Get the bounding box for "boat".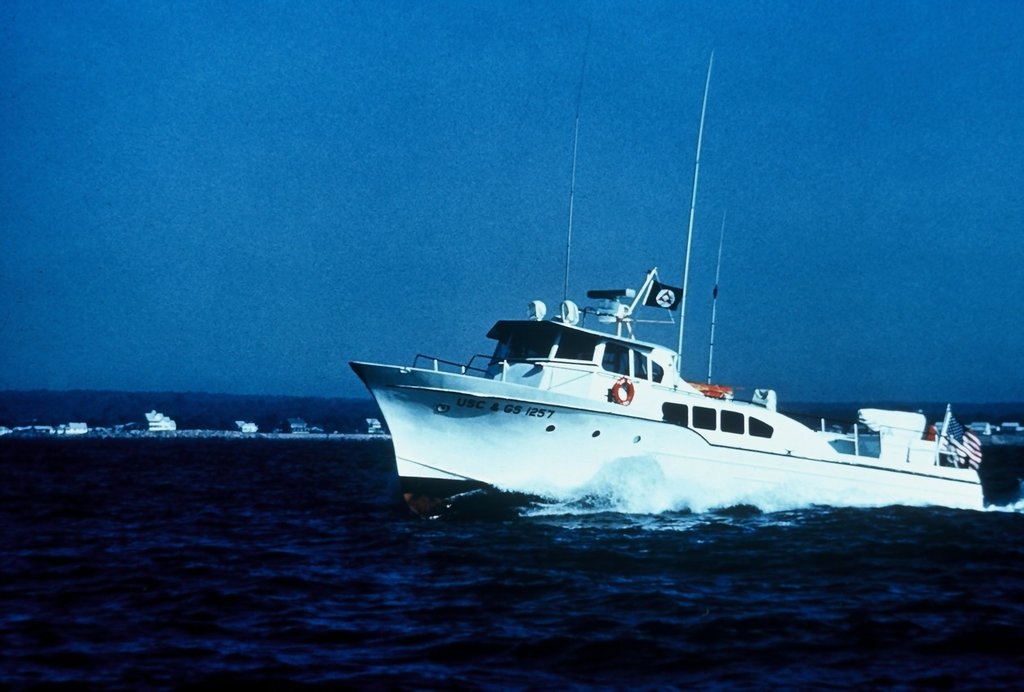
[x1=351, y1=30, x2=989, y2=520].
